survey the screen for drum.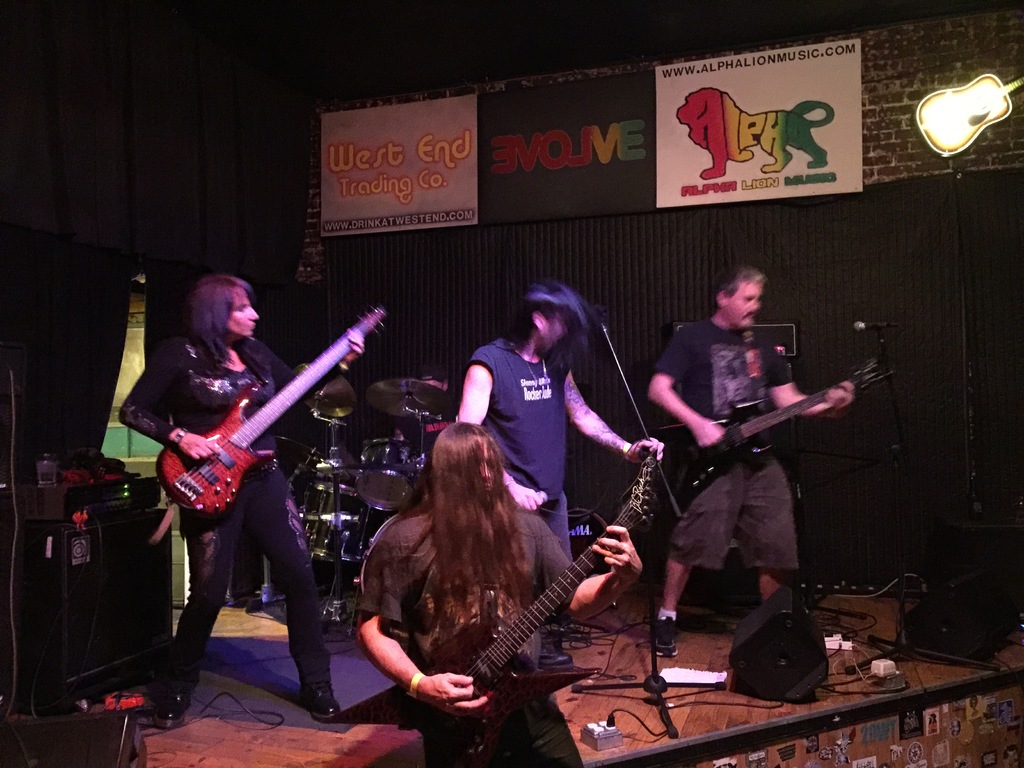
Survey found: {"left": 296, "top": 479, "right": 388, "bottom": 564}.
